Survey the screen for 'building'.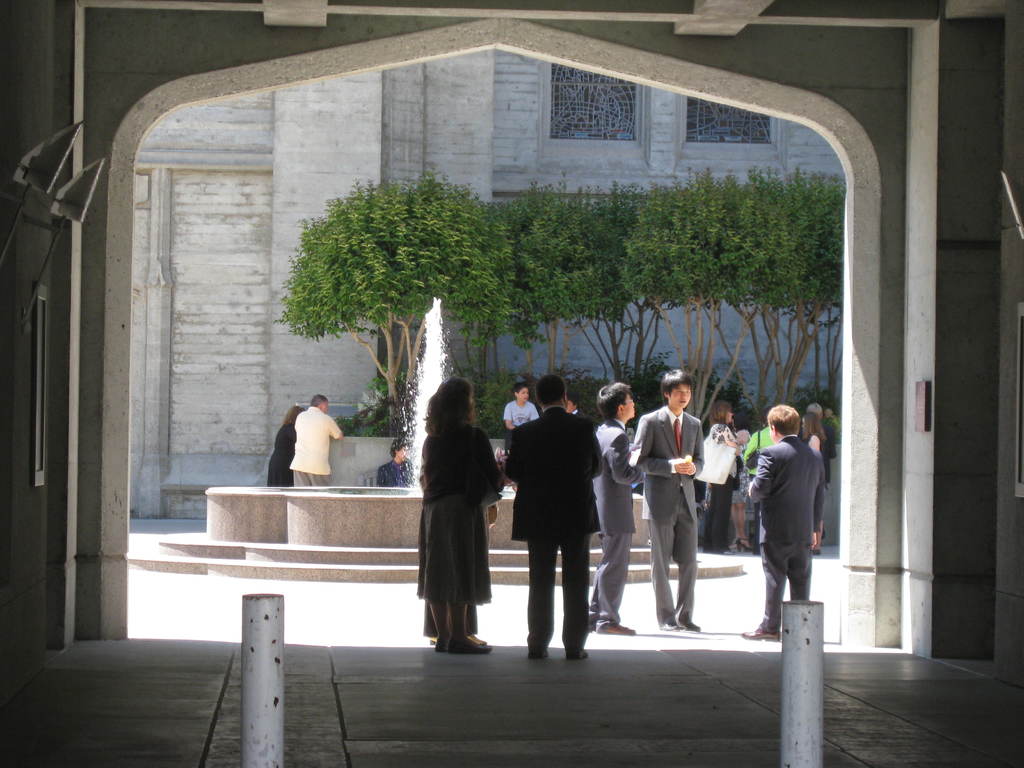
Survey found: <bbox>0, 0, 1023, 767</bbox>.
